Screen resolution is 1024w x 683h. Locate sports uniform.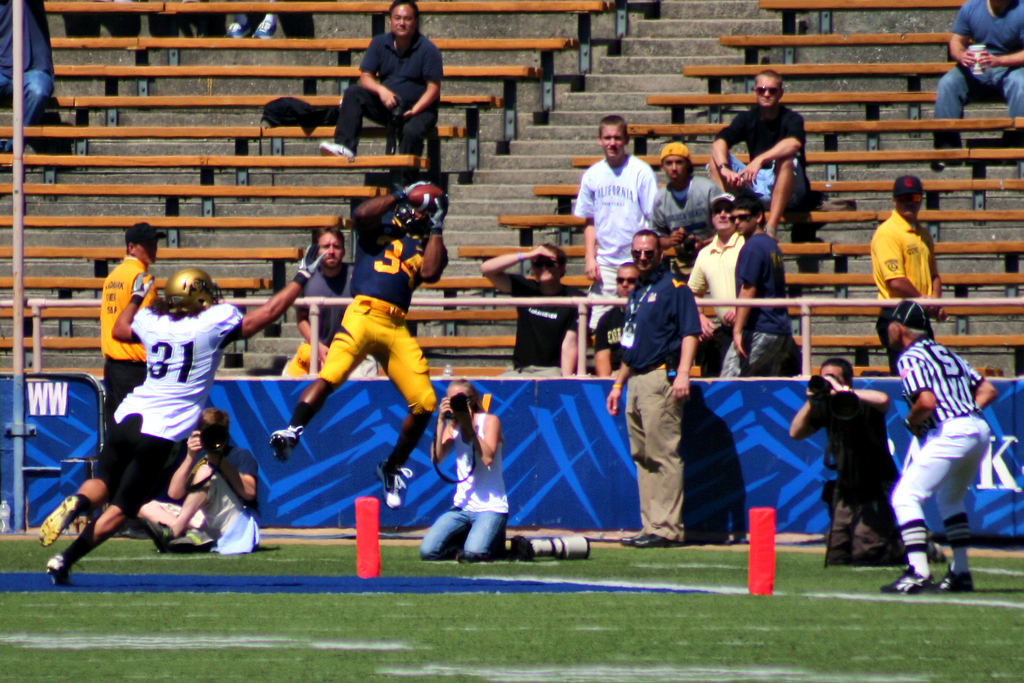
97/223/171/538.
